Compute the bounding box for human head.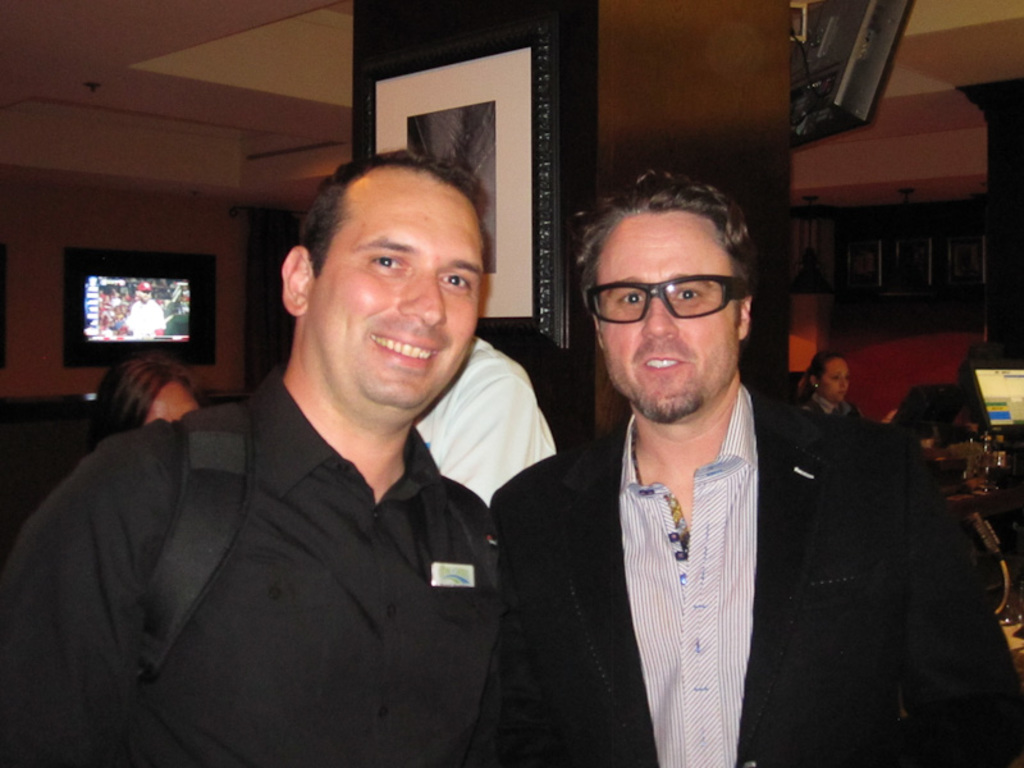
pyautogui.locateOnScreen(275, 148, 495, 428).
